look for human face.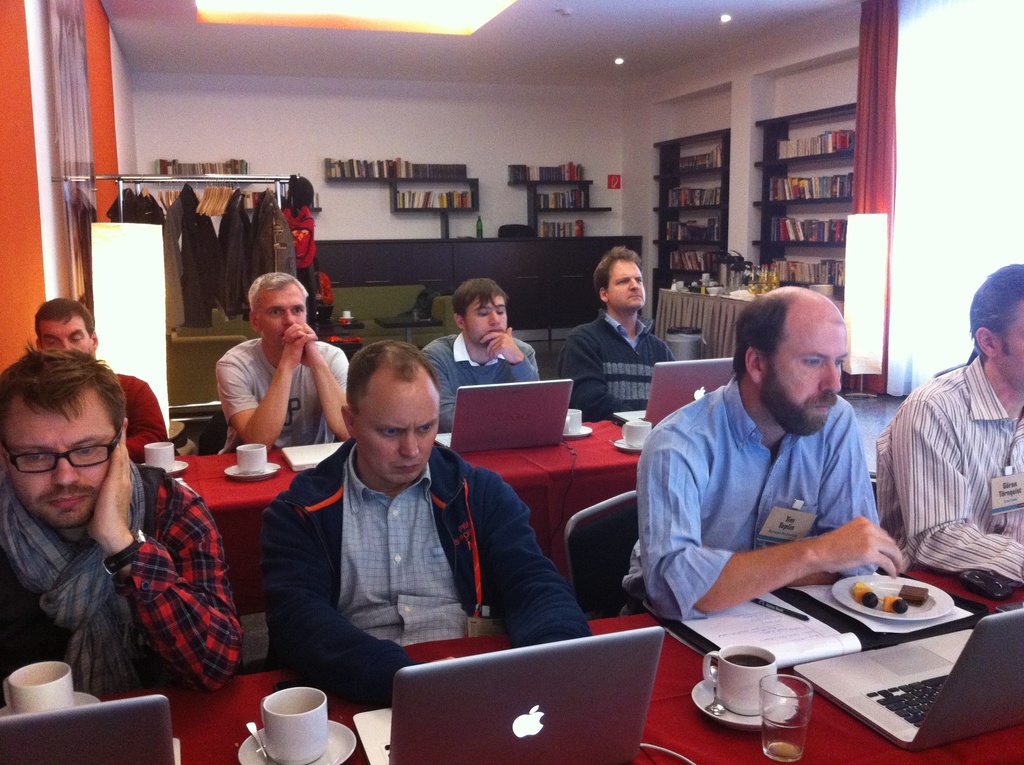
Found: [0,388,116,527].
